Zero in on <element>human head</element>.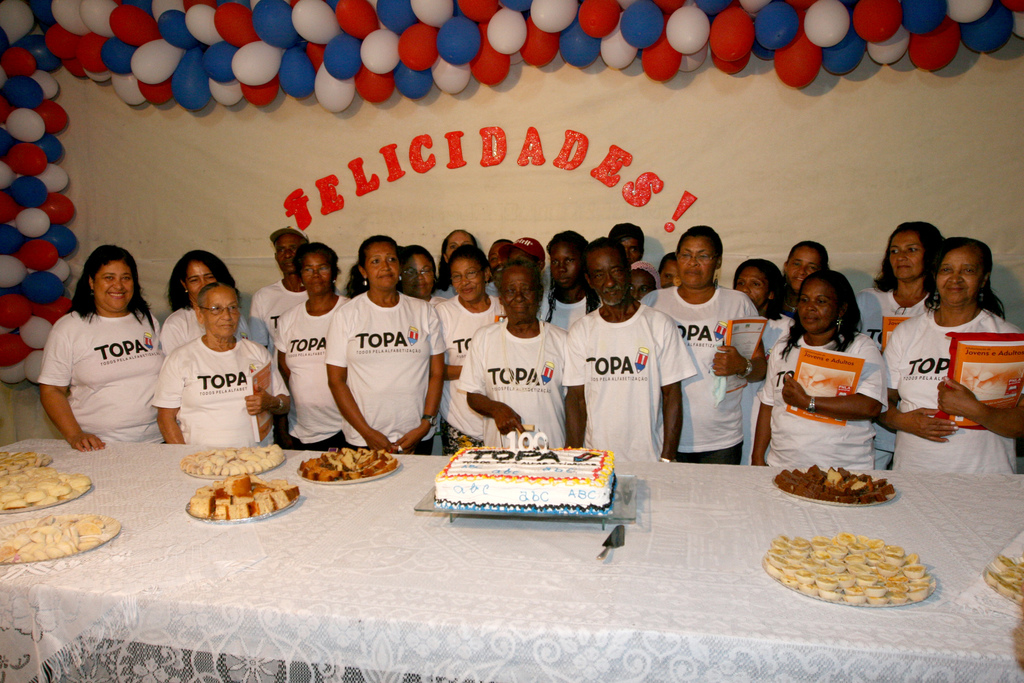
Zeroed in: (x1=932, y1=235, x2=994, y2=308).
